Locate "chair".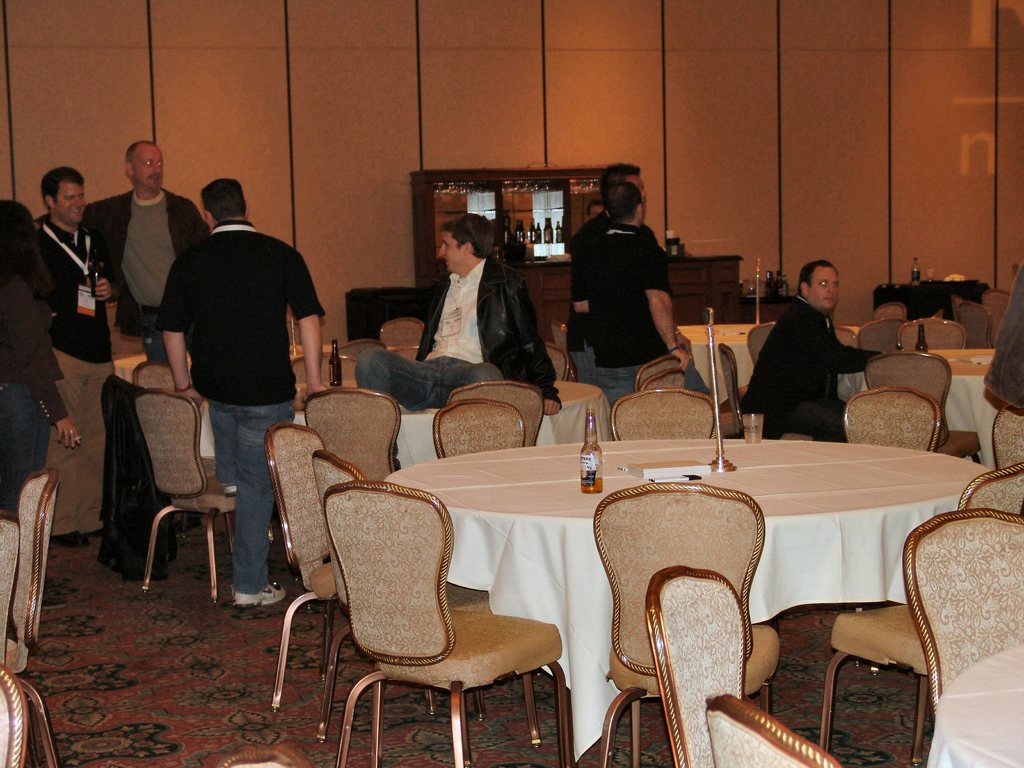
Bounding box: rect(130, 362, 192, 398).
